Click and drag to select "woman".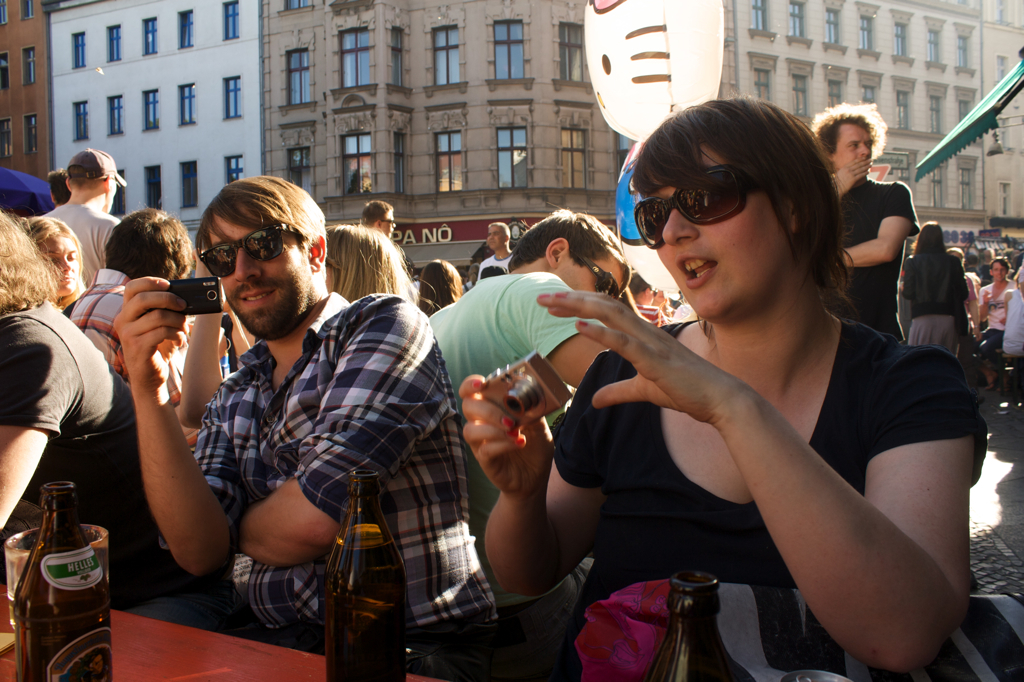
Selection: rect(466, 105, 963, 681).
